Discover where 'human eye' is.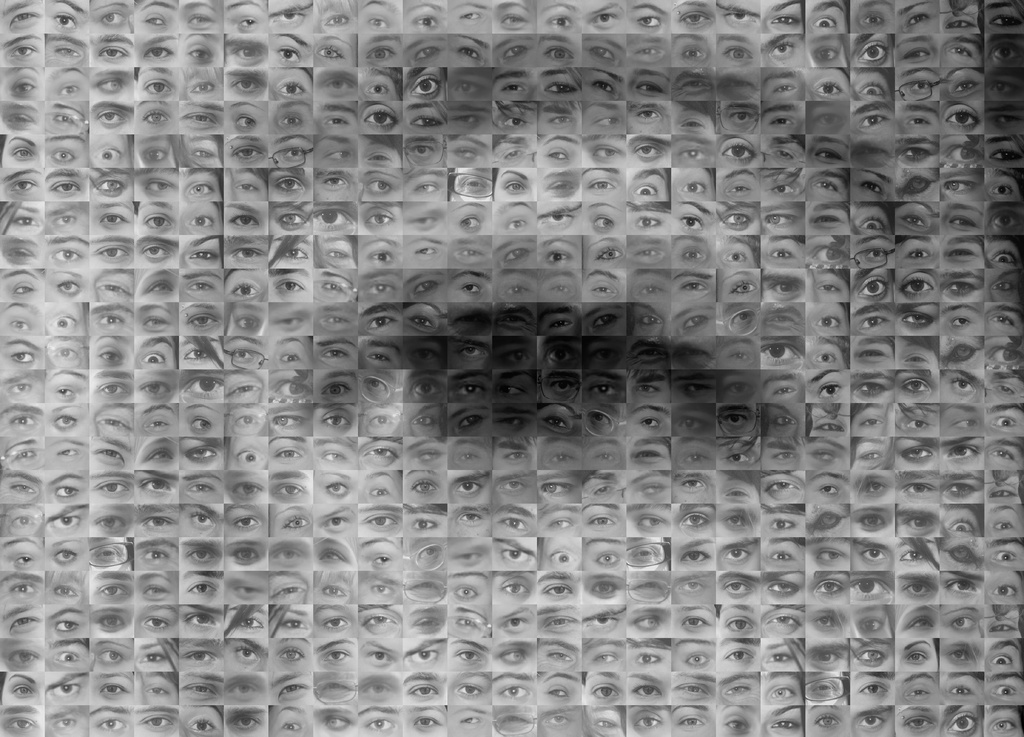
Discovered at locate(548, 550, 575, 566).
